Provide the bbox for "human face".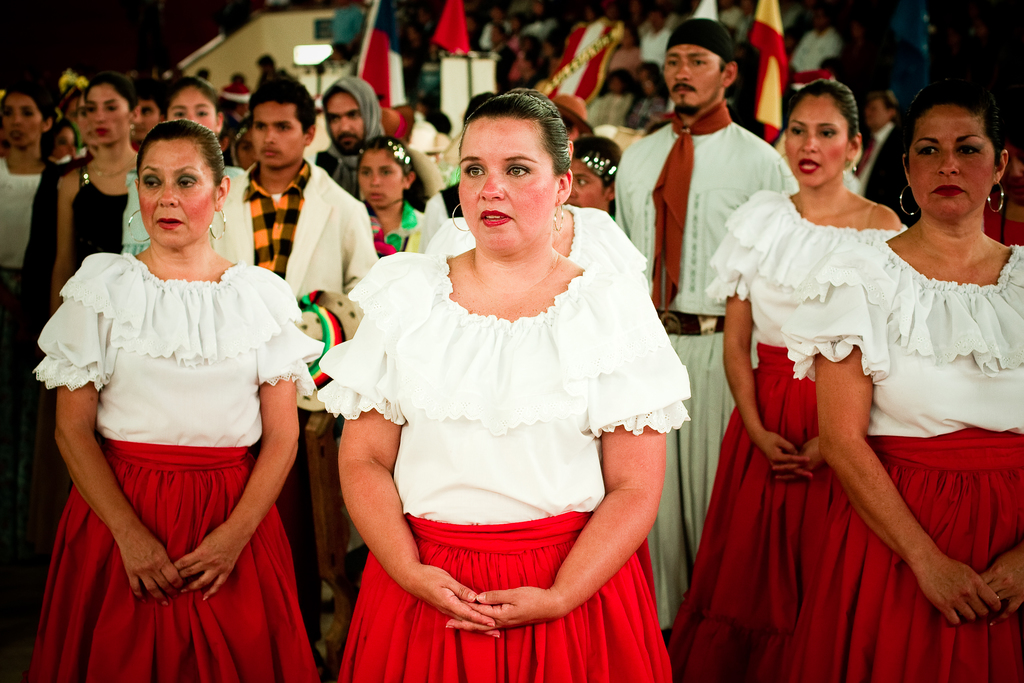
region(253, 101, 301, 169).
